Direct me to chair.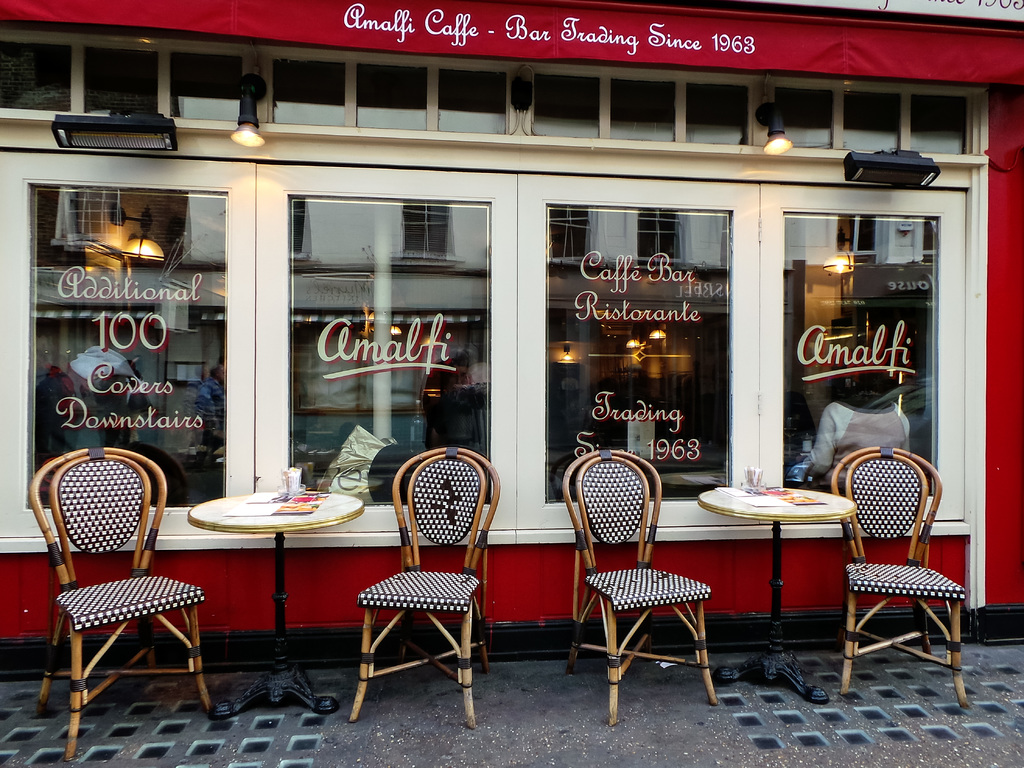
Direction: bbox=[34, 460, 203, 730].
